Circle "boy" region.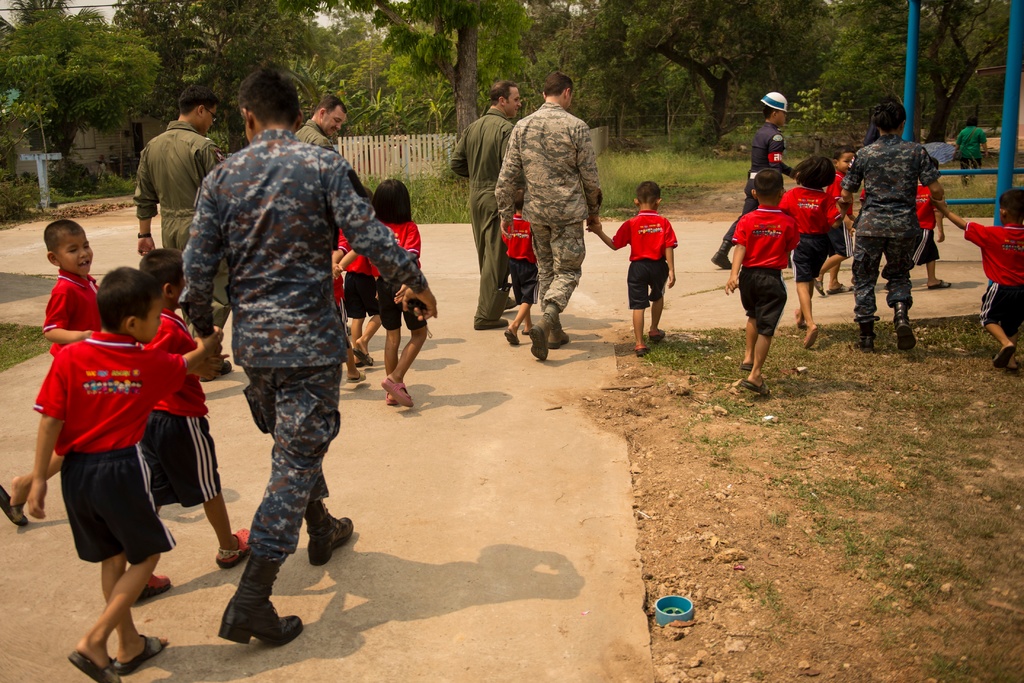
Region: bbox(582, 176, 687, 364).
